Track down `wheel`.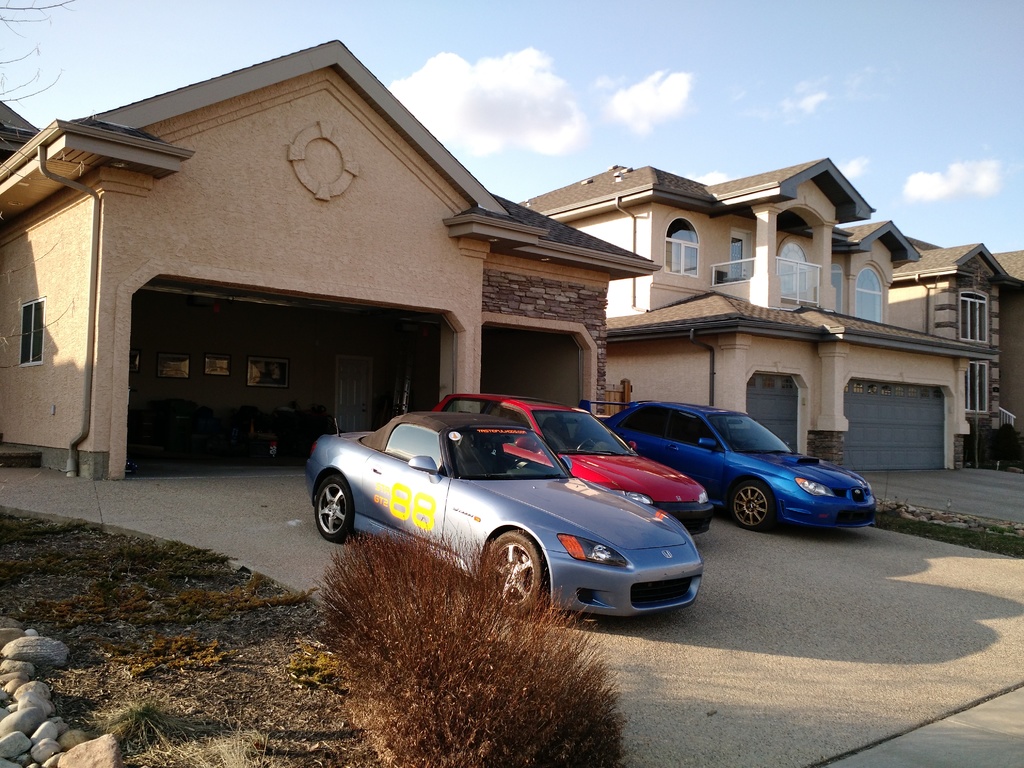
Tracked to x1=576, y1=436, x2=600, y2=448.
